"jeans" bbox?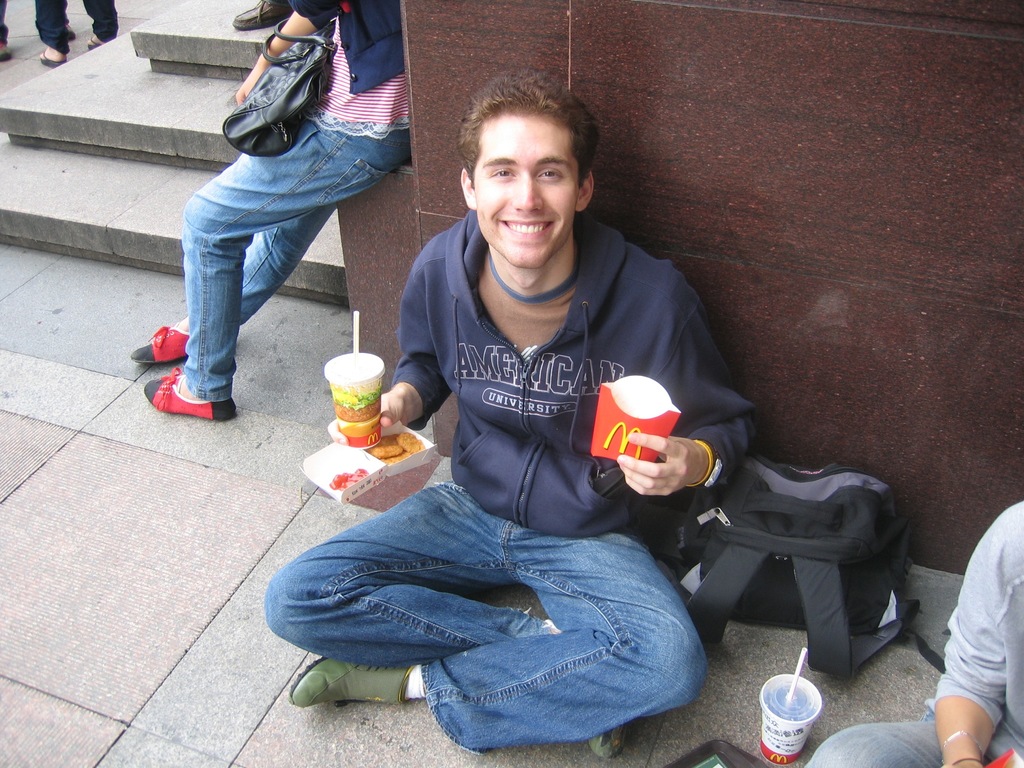
bbox=[36, 0, 121, 52]
